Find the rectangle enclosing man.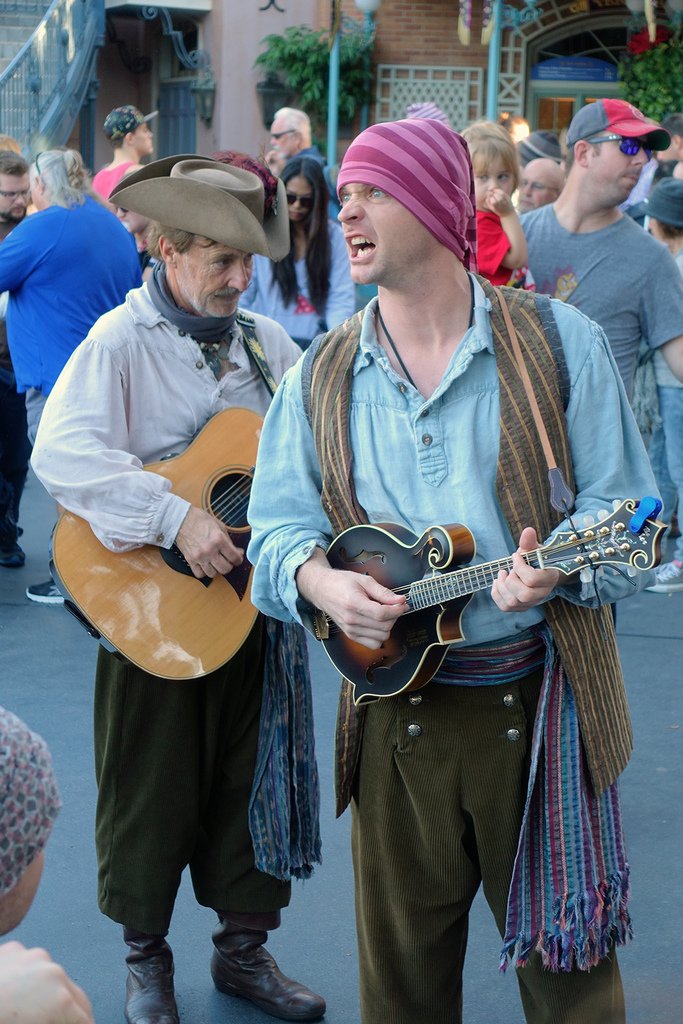
box(247, 118, 670, 1023).
